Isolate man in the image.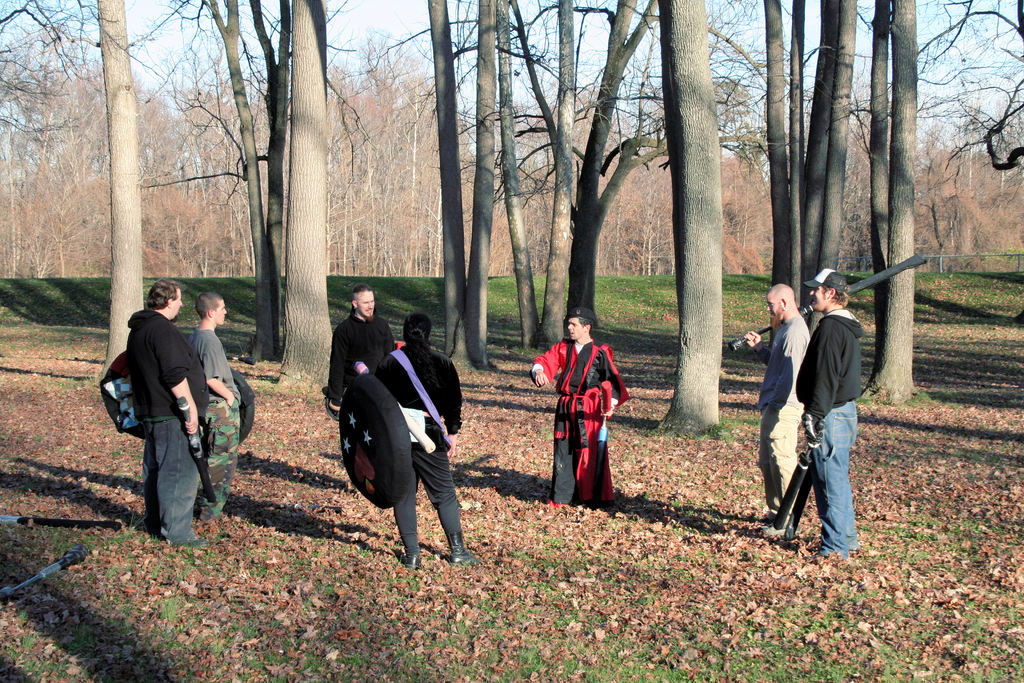
Isolated region: bbox=[189, 281, 254, 545].
